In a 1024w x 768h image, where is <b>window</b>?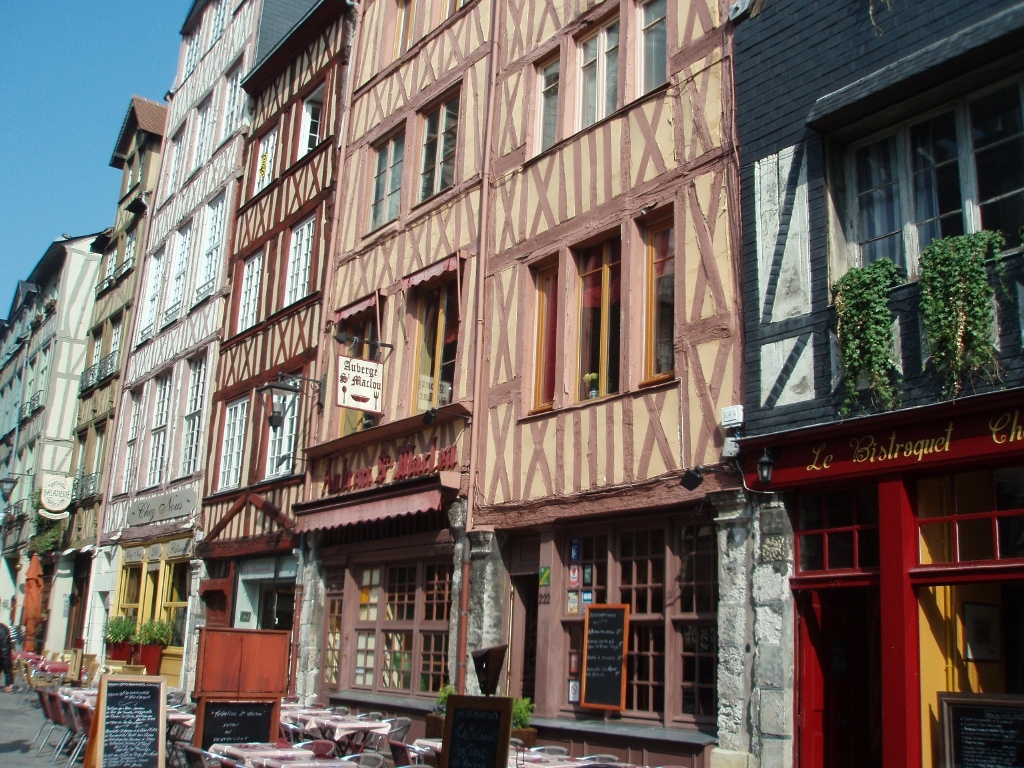
box(280, 212, 313, 311).
